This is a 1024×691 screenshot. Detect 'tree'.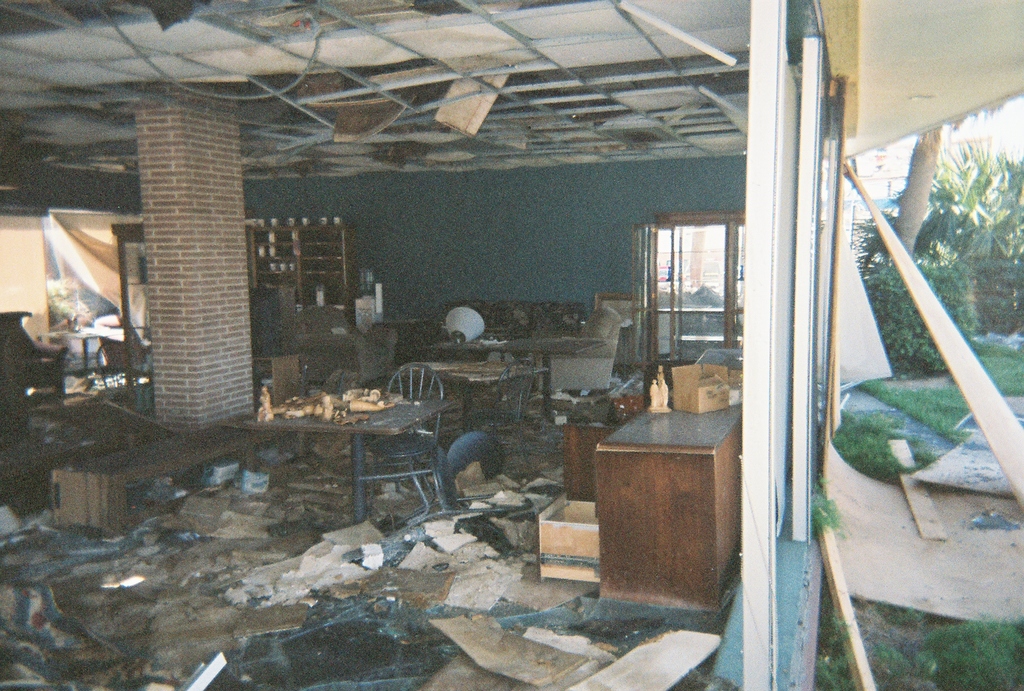
[left=877, top=147, right=1023, bottom=252].
